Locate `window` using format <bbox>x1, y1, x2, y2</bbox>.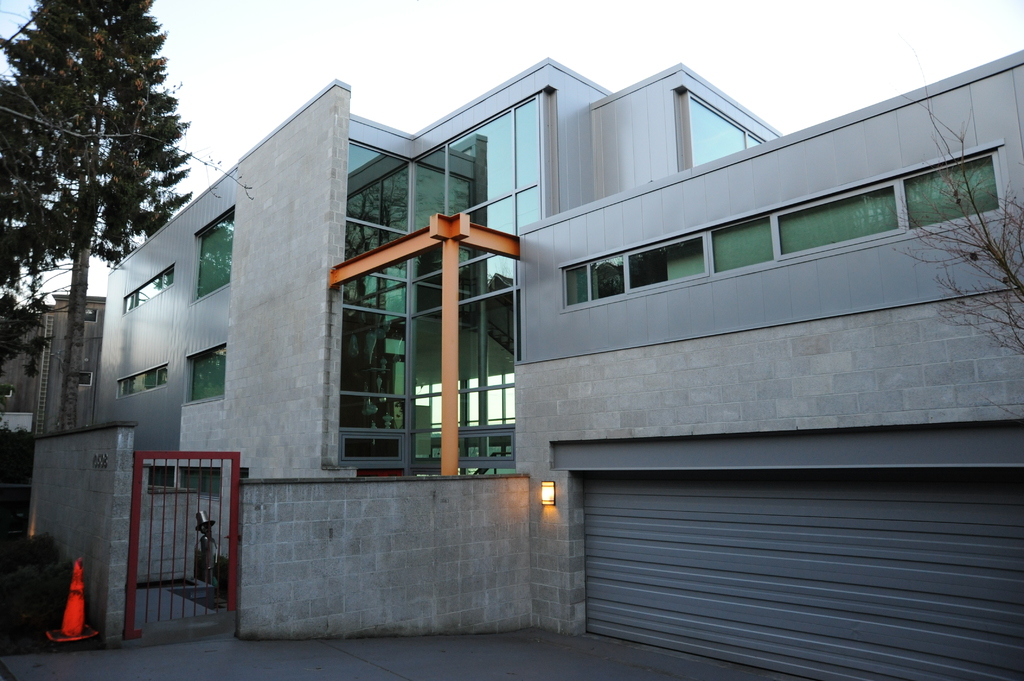
<bbox>191, 200, 235, 304</bbox>.
